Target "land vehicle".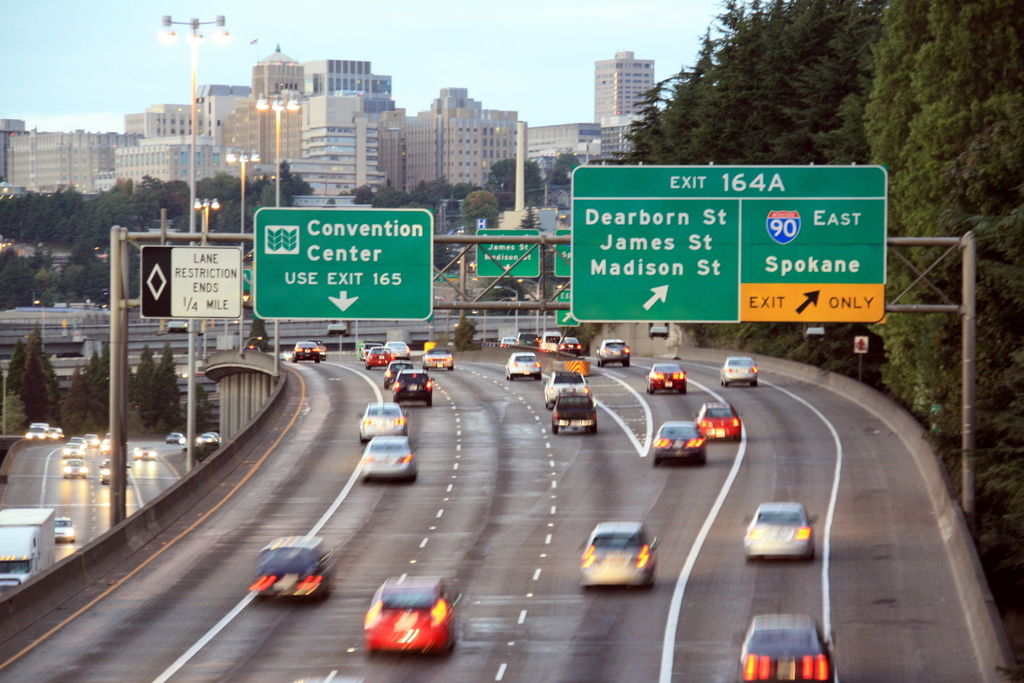
Target region: BBox(381, 357, 406, 388).
